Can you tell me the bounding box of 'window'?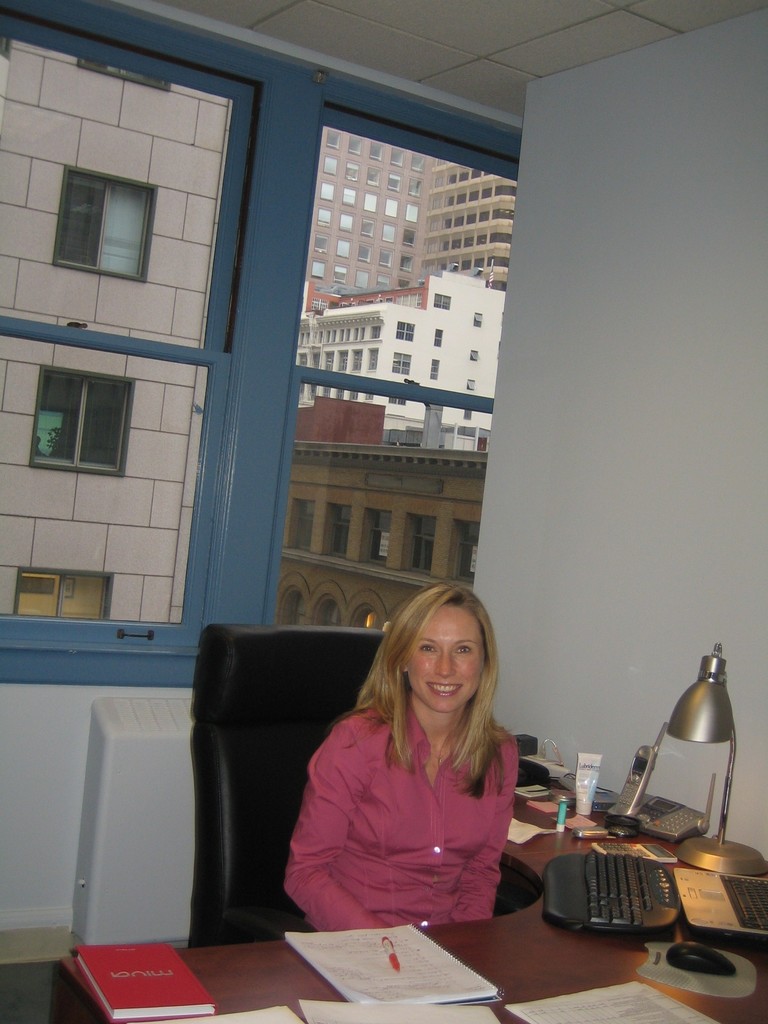
[x1=387, y1=395, x2=406, y2=404].
